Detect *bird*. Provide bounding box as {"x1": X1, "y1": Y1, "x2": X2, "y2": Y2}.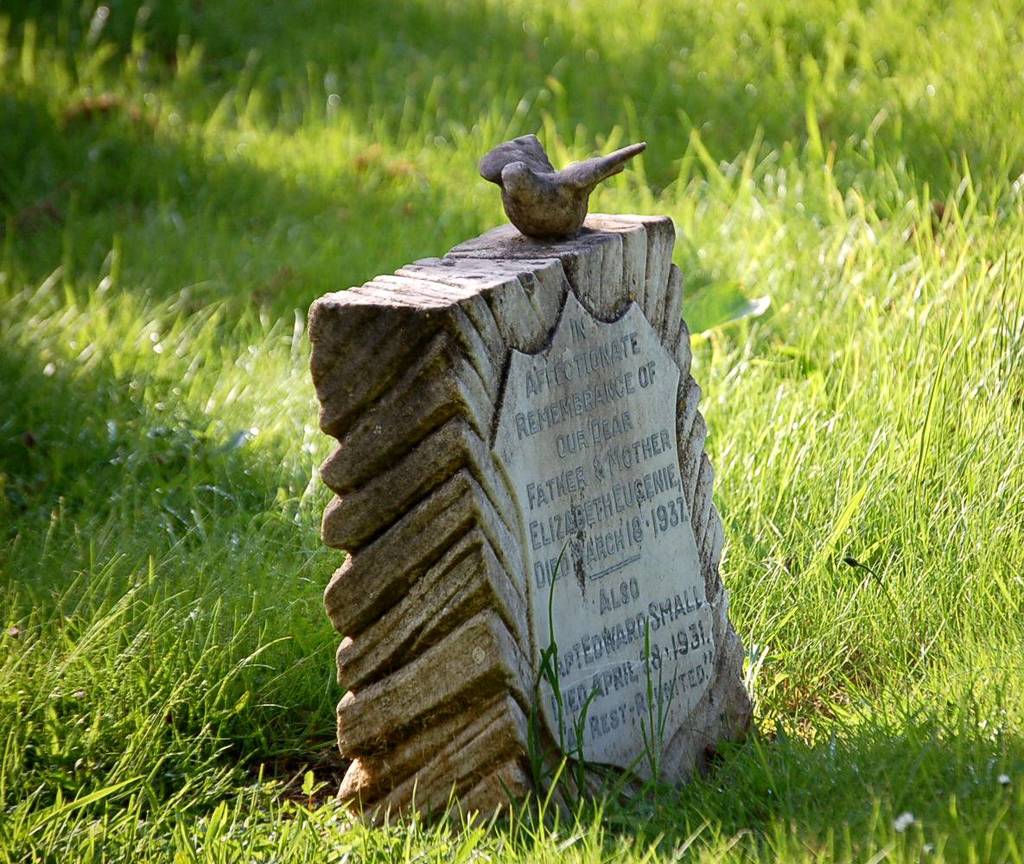
{"x1": 473, "y1": 150, "x2": 641, "y2": 249}.
